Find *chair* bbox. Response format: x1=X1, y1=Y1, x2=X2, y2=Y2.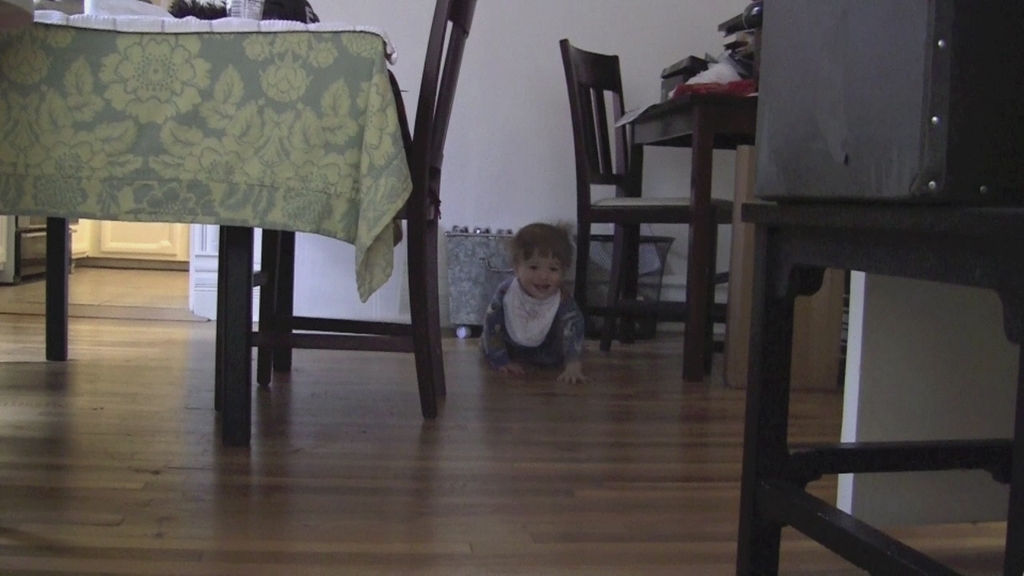
x1=218, y1=0, x2=482, y2=418.
